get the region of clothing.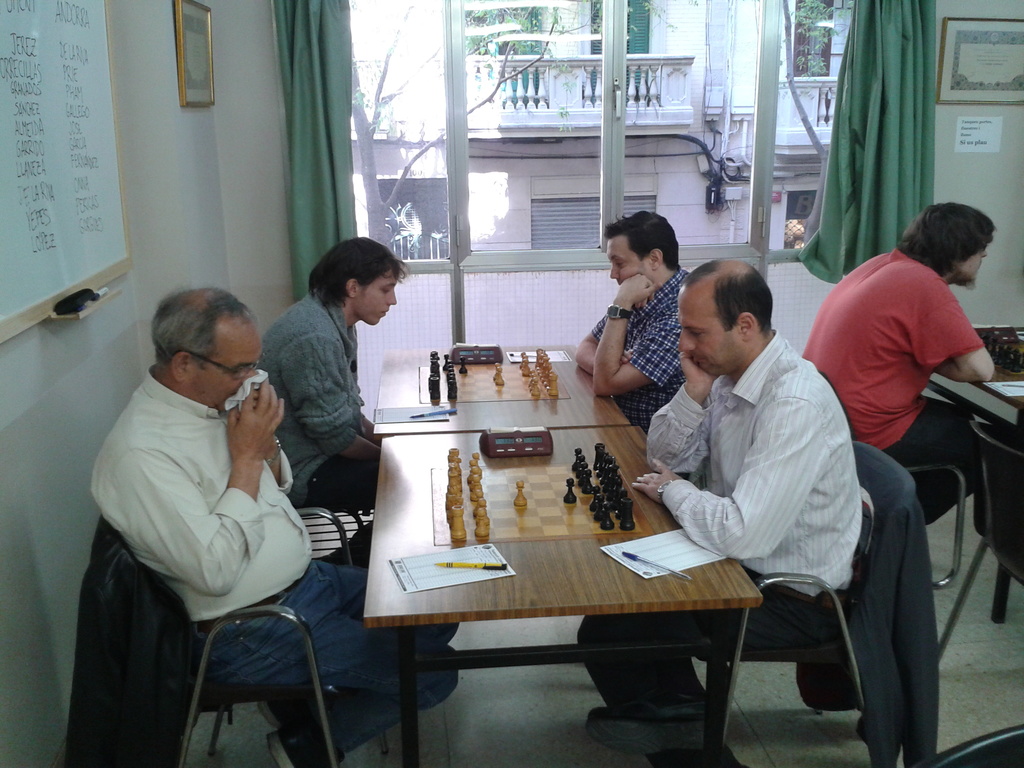
<bbox>643, 330, 855, 600</bbox>.
